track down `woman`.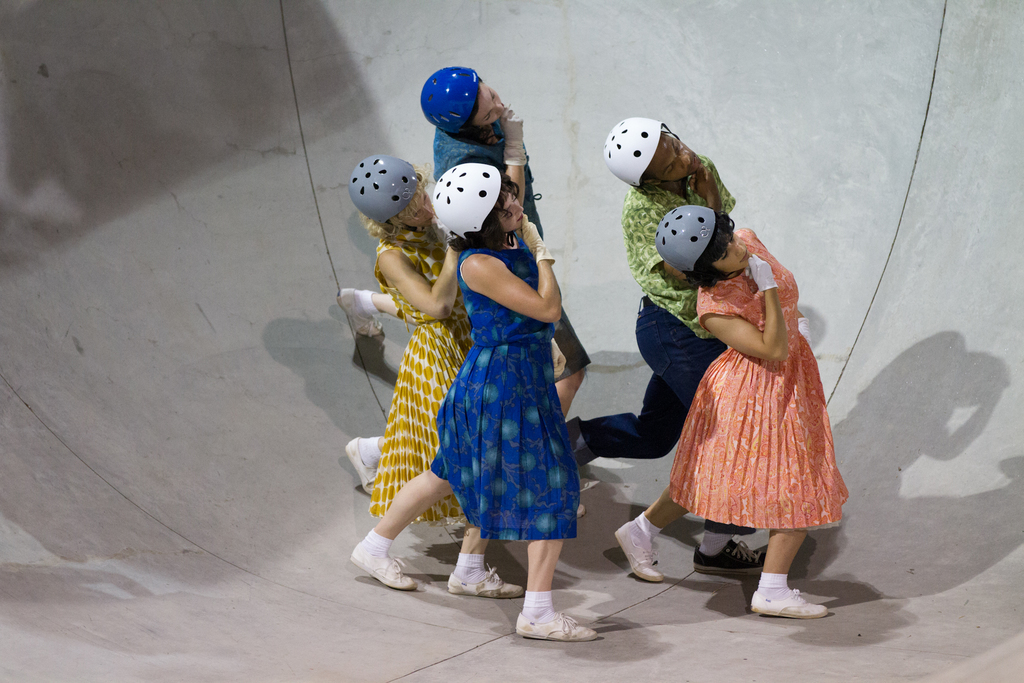
Tracked to box(644, 193, 854, 607).
